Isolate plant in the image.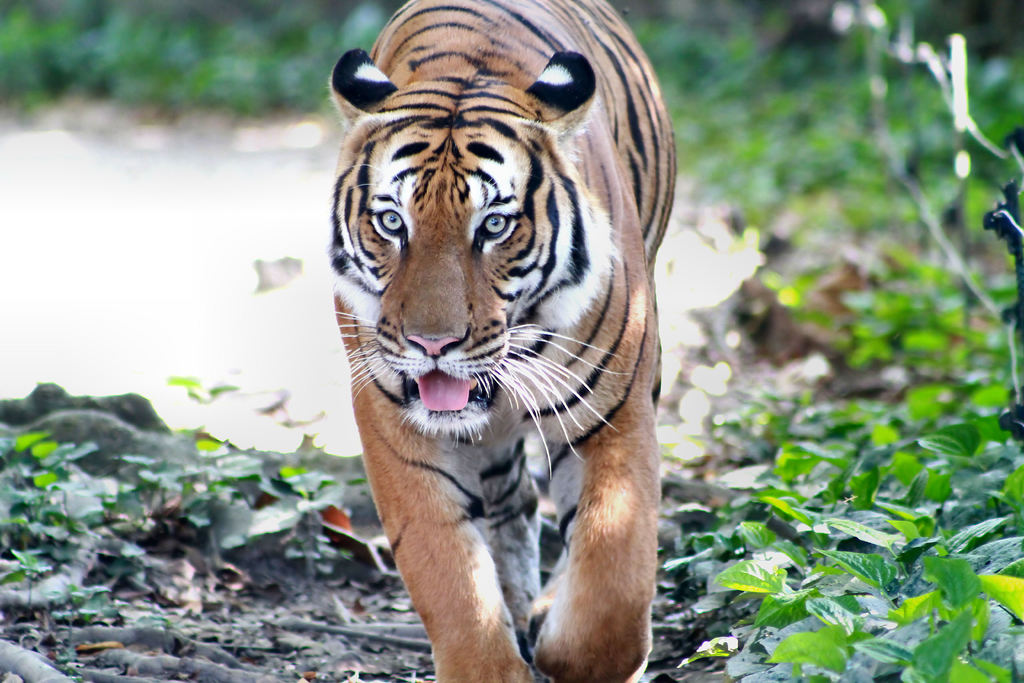
Isolated region: 102:365:340:557.
